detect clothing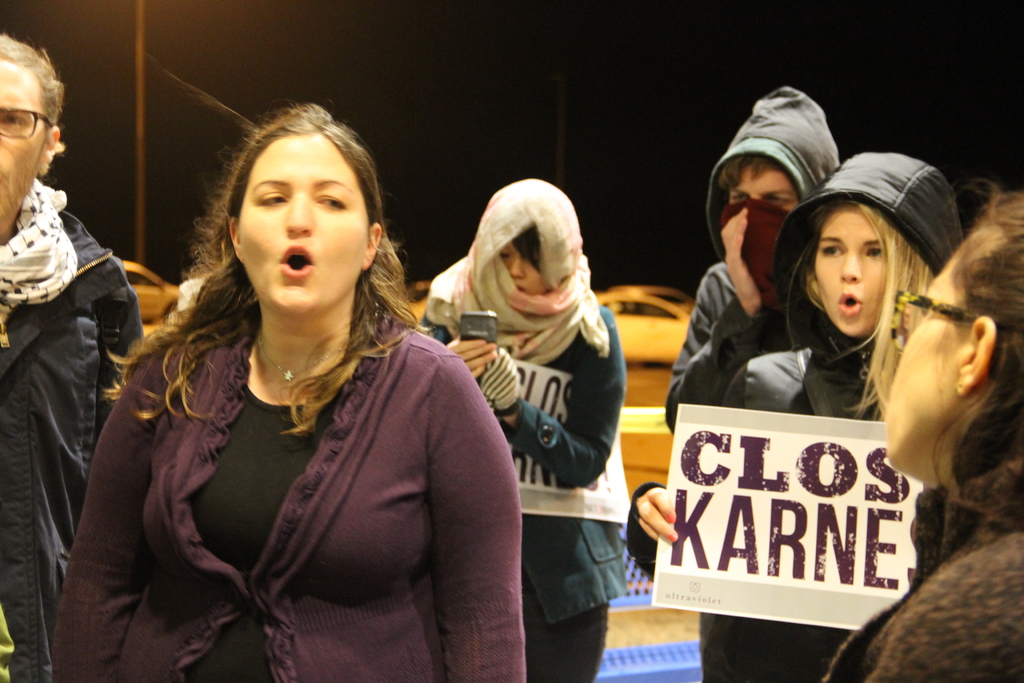
detection(420, 171, 625, 682)
